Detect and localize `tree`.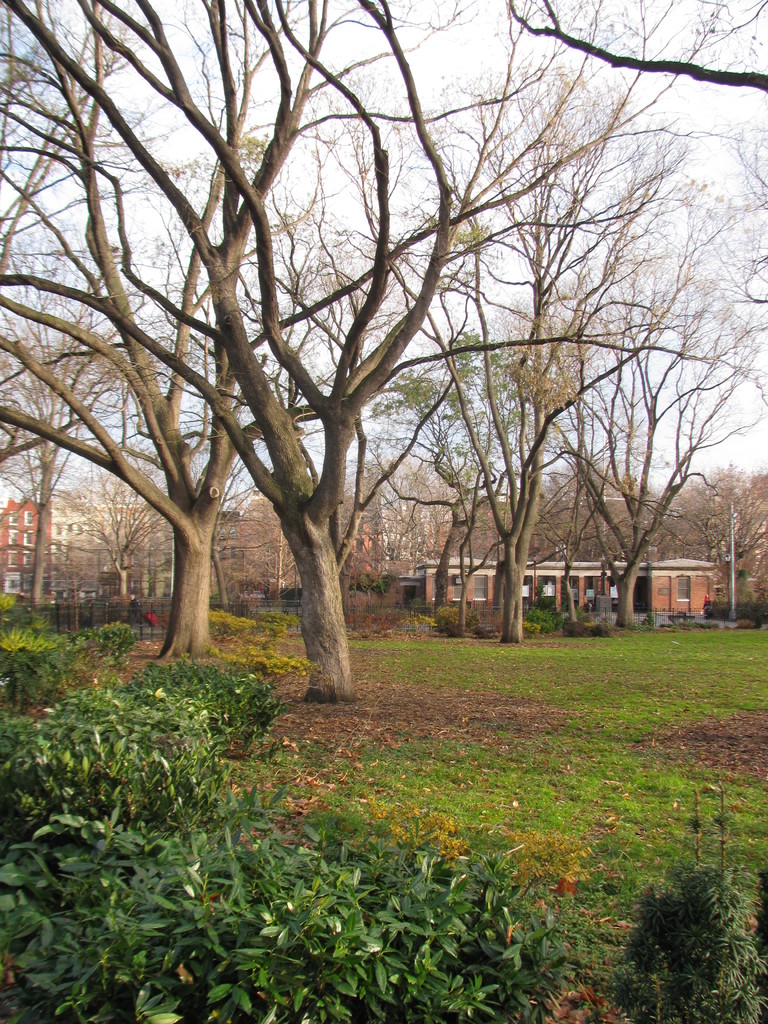
Localized at left=0, top=0, right=758, bottom=691.
